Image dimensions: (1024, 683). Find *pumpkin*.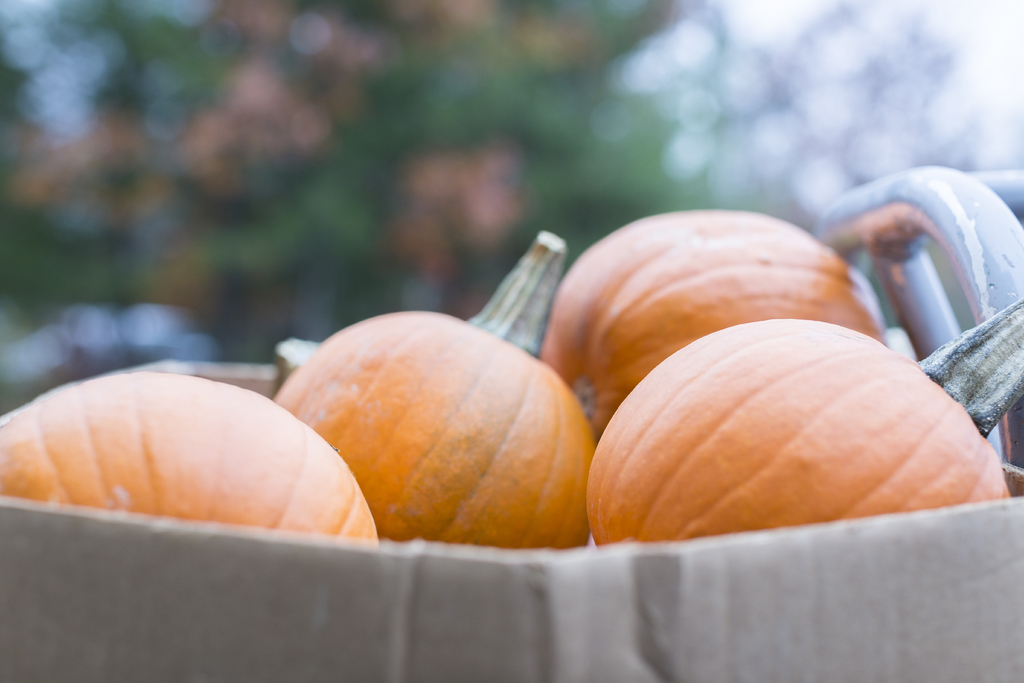
536:210:900:445.
